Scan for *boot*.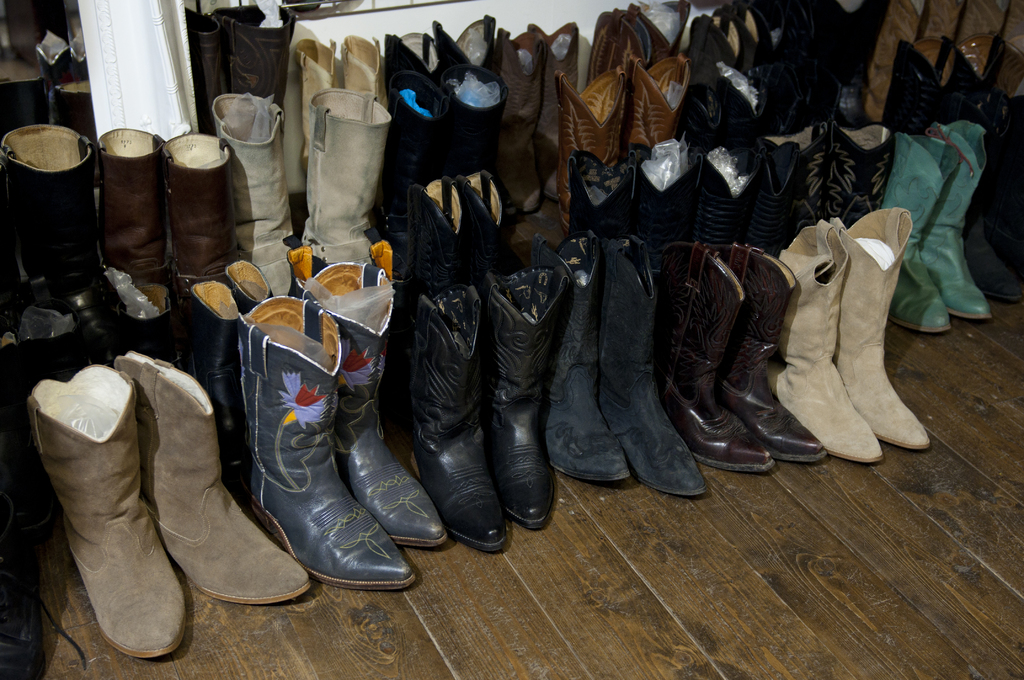
Scan result: bbox=[212, 94, 298, 271].
